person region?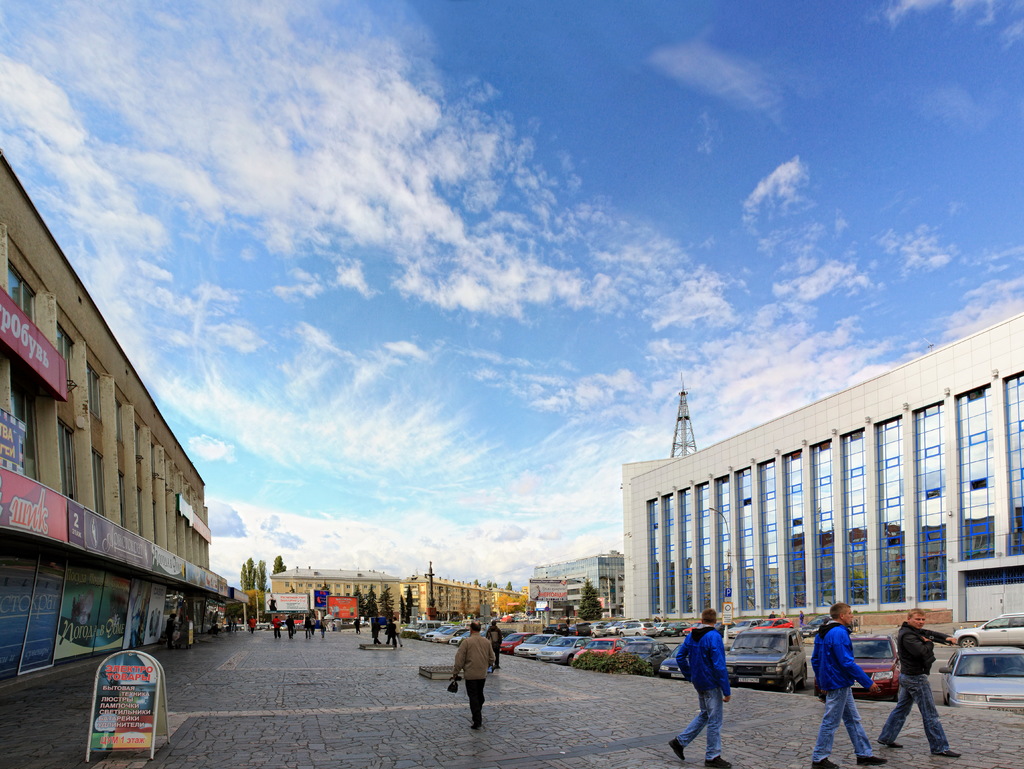
left=668, top=607, right=736, bottom=768
